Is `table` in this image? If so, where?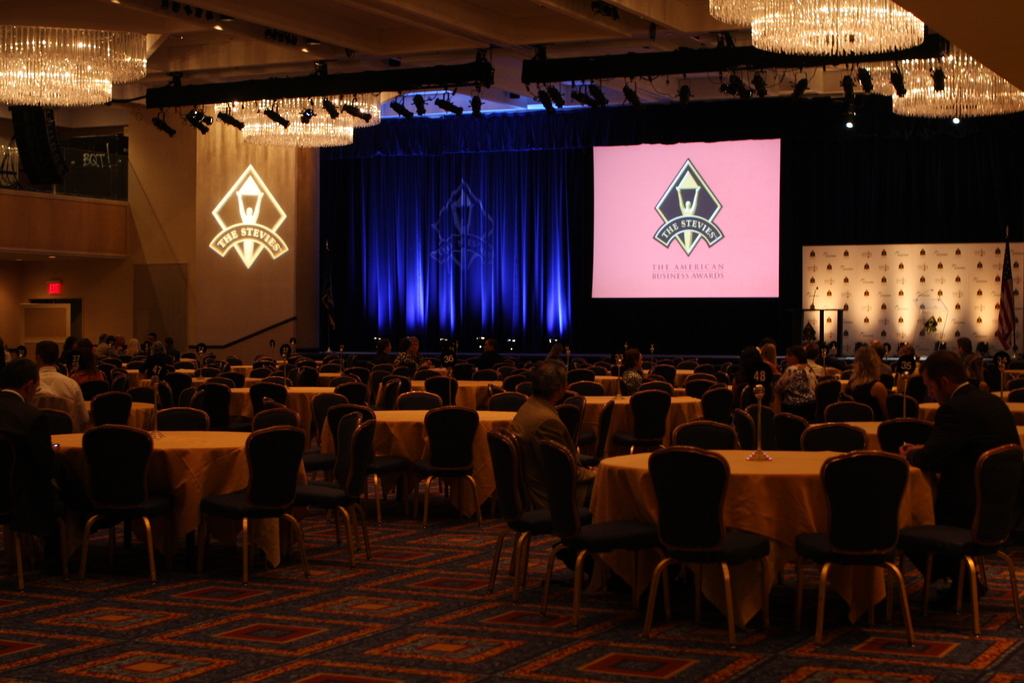
Yes, at (x1=138, y1=377, x2=155, y2=388).
